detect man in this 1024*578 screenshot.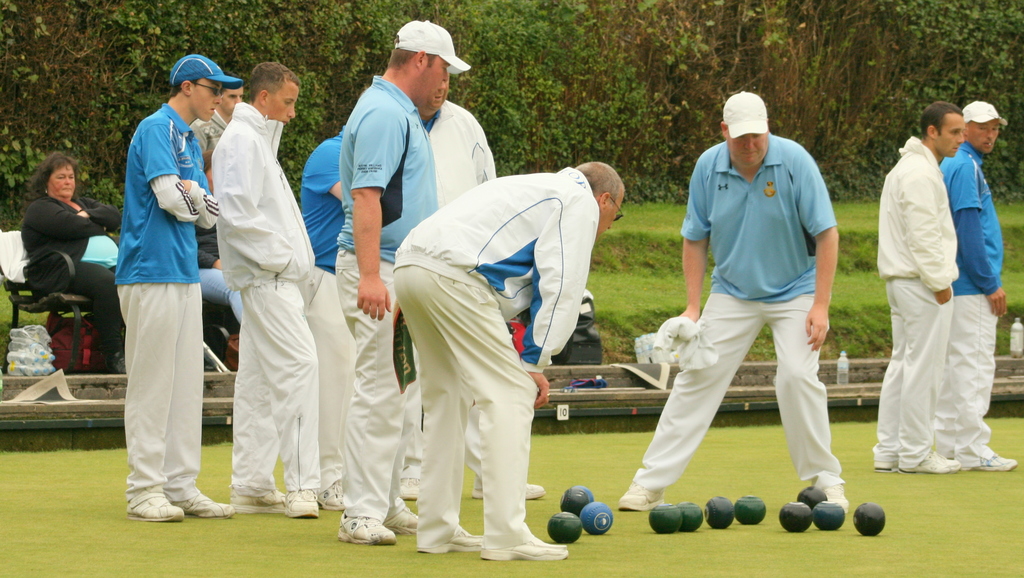
Detection: bbox=(319, 14, 480, 547).
